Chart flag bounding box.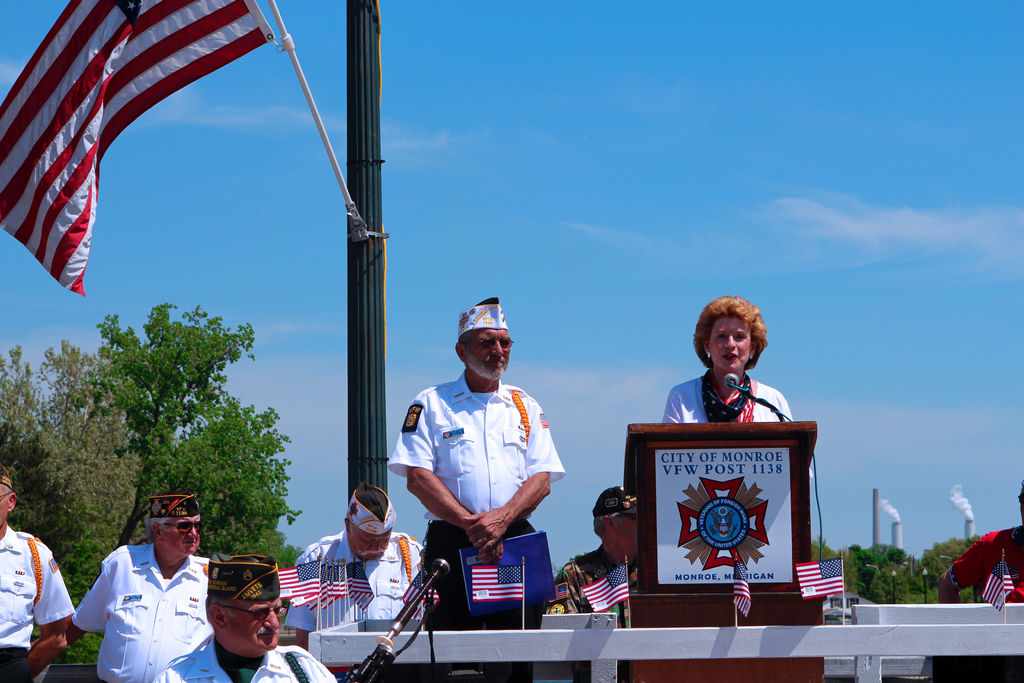
Charted: rect(797, 559, 849, 598).
